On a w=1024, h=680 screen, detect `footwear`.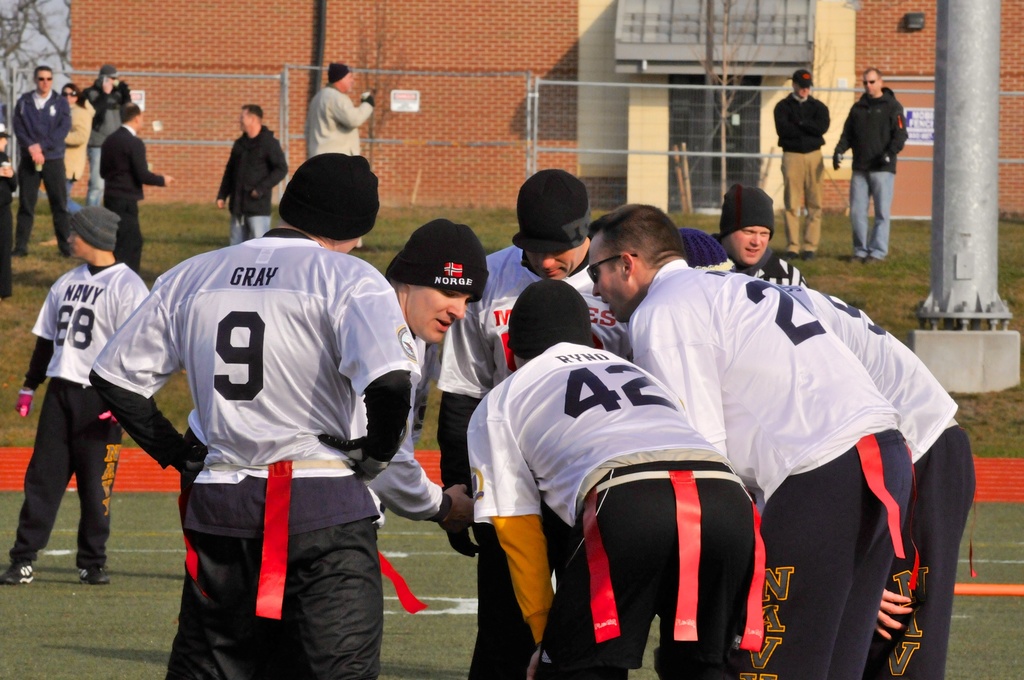
crop(13, 251, 27, 259).
